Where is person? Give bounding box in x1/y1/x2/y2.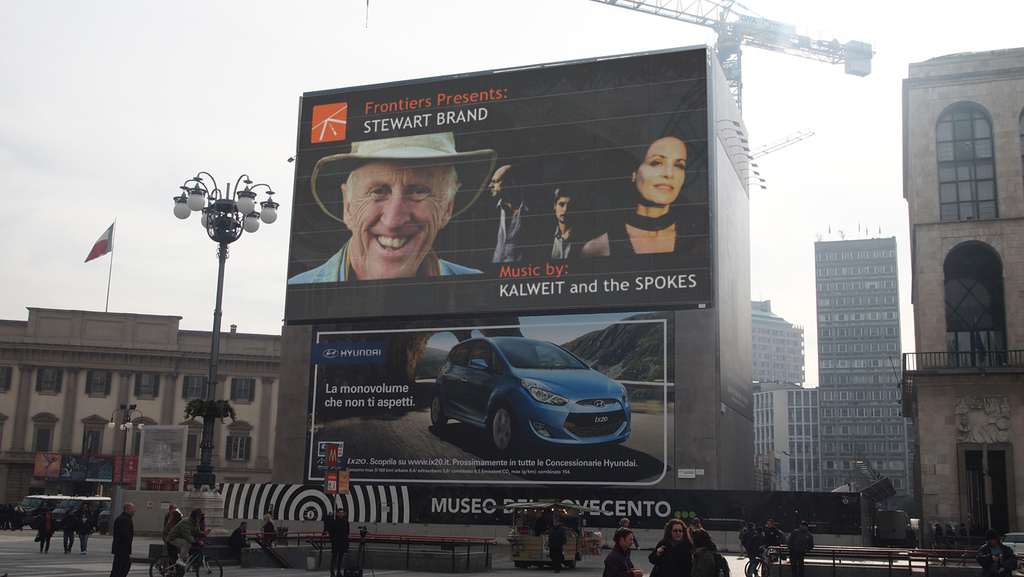
162/498/178/539.
